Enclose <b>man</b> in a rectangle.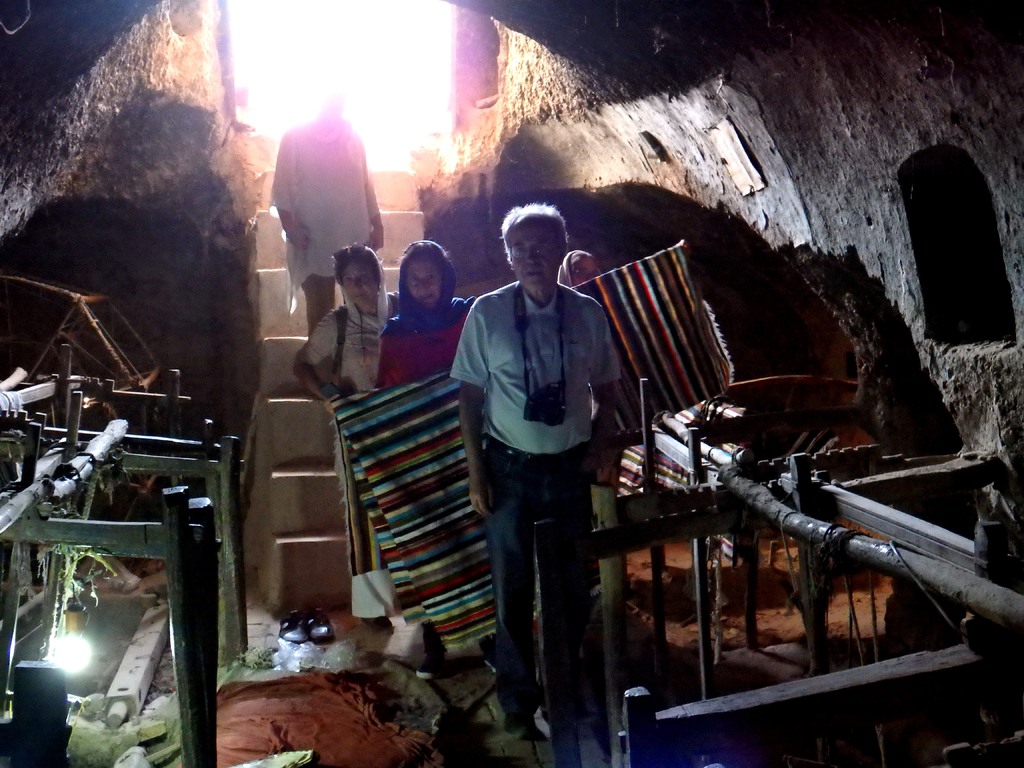
box=[448, 193, 636, 722].
